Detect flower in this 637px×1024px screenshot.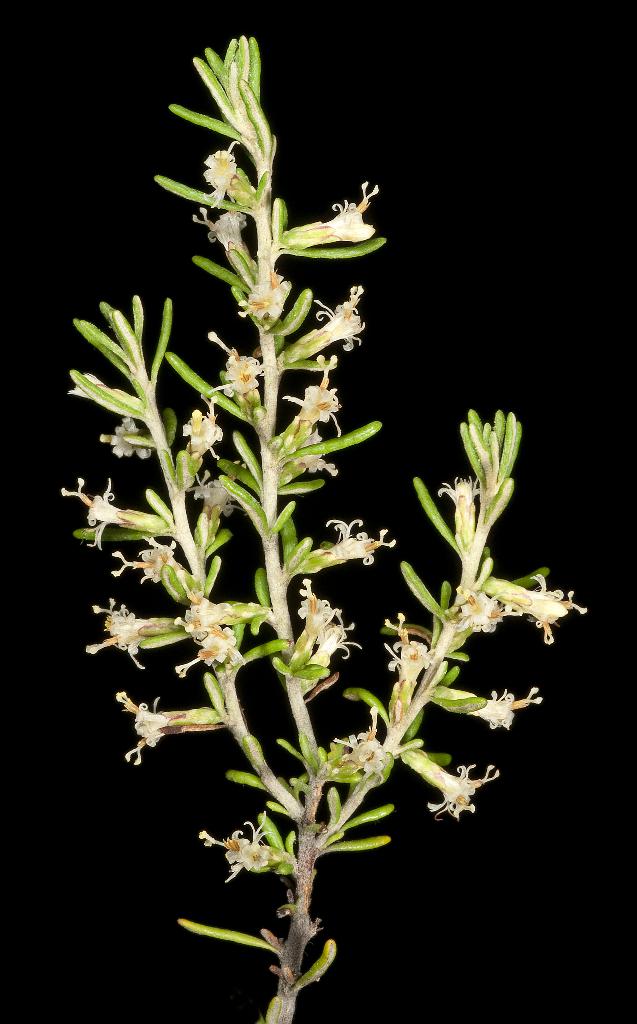
Detection: [left=284, top=290, right=364, bottom=365].
